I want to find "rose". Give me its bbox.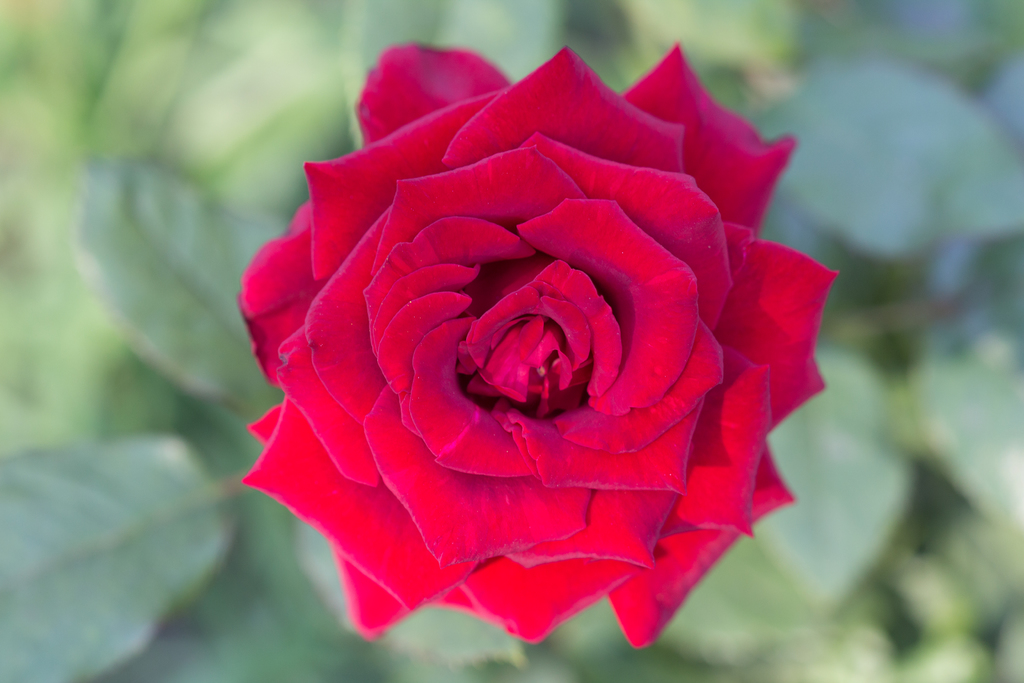
(239,38,840,650).
